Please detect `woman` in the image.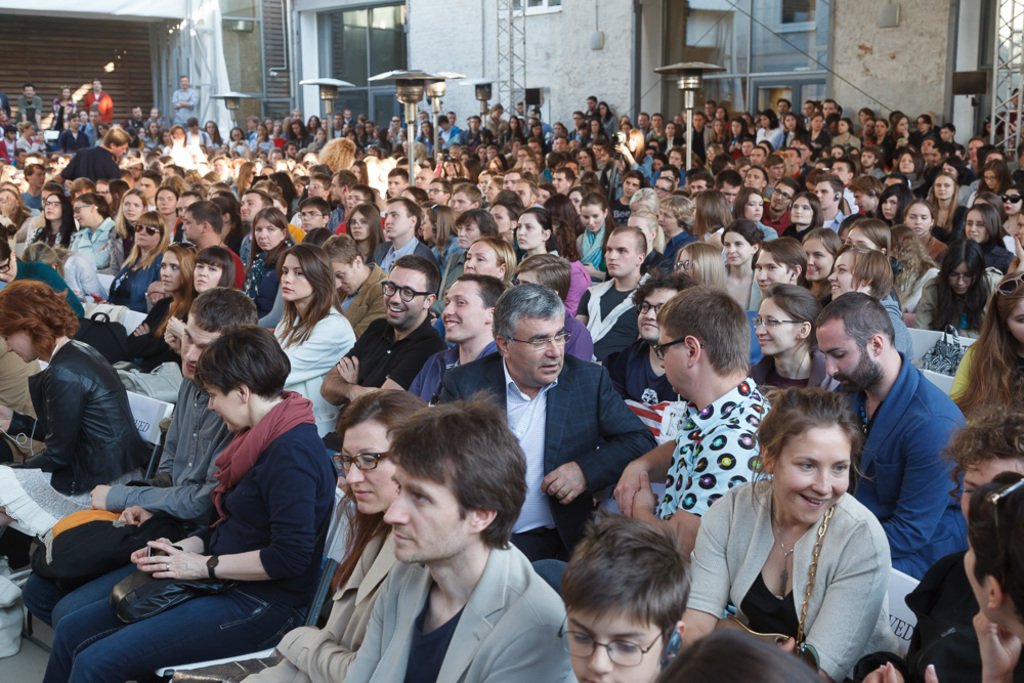
{"left": 625, "top": 212, "right": 666, "bottom": 275}.
